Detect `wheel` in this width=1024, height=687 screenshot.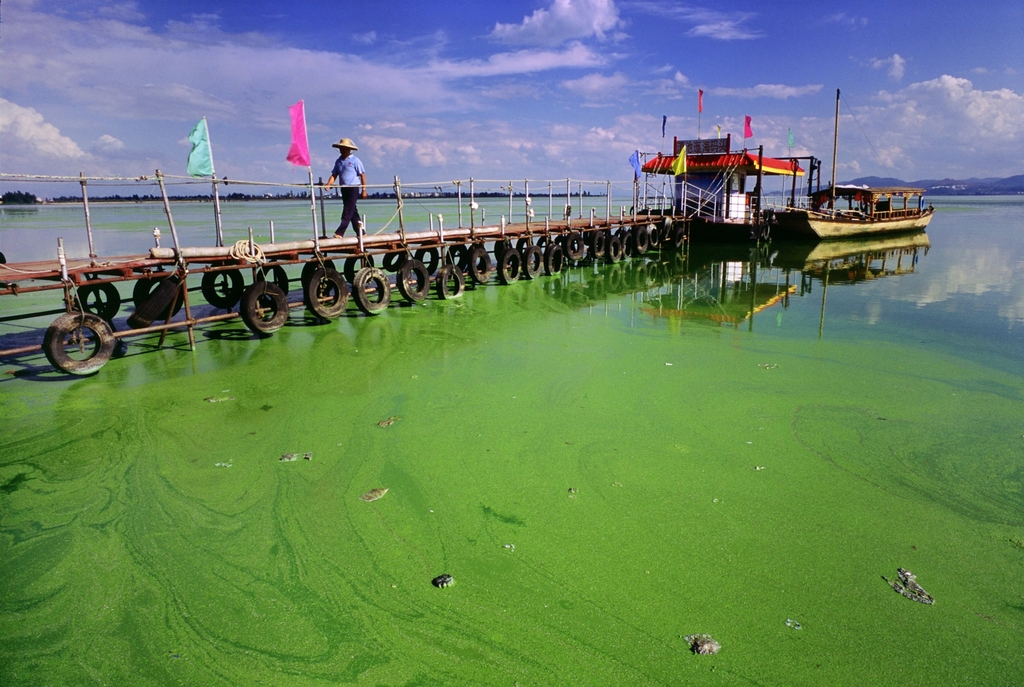
Detection: 519,234,529,250.
